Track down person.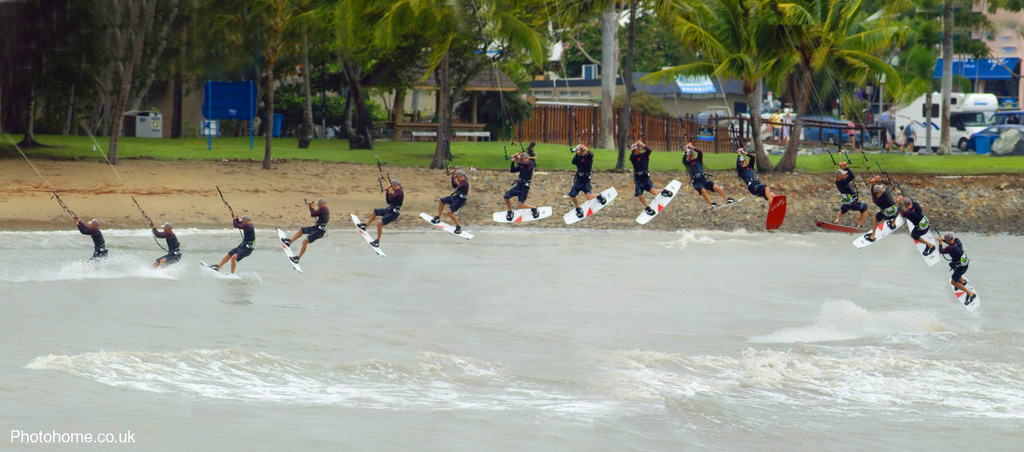
Tracked to <bbox>428, 173, 468, 238</bbox>.
